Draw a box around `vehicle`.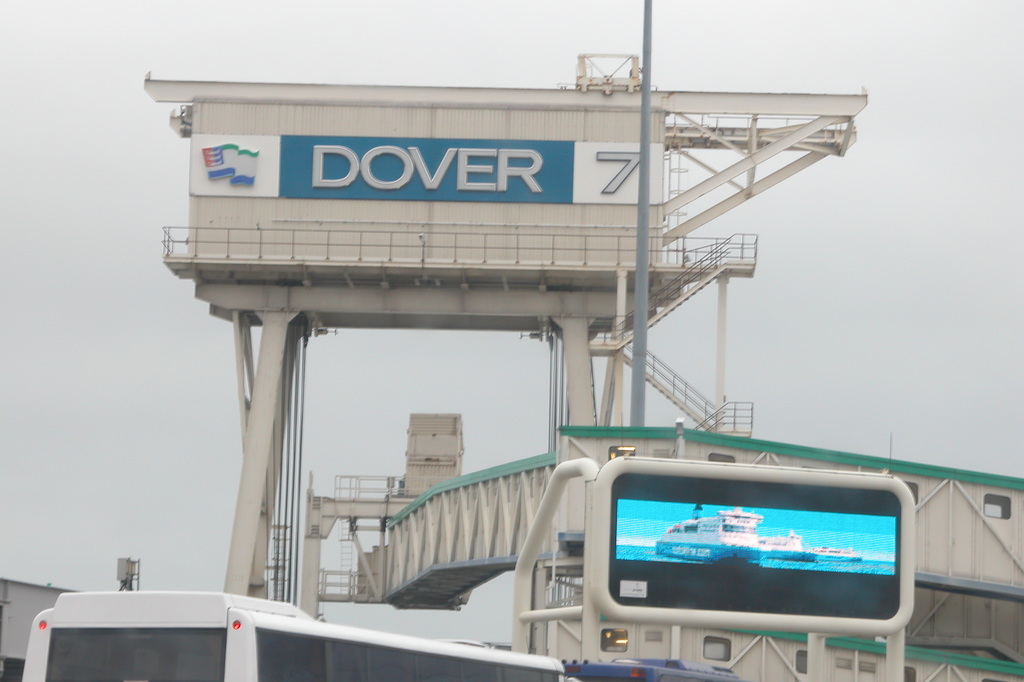
select_region(26, 585, 570, 681).
